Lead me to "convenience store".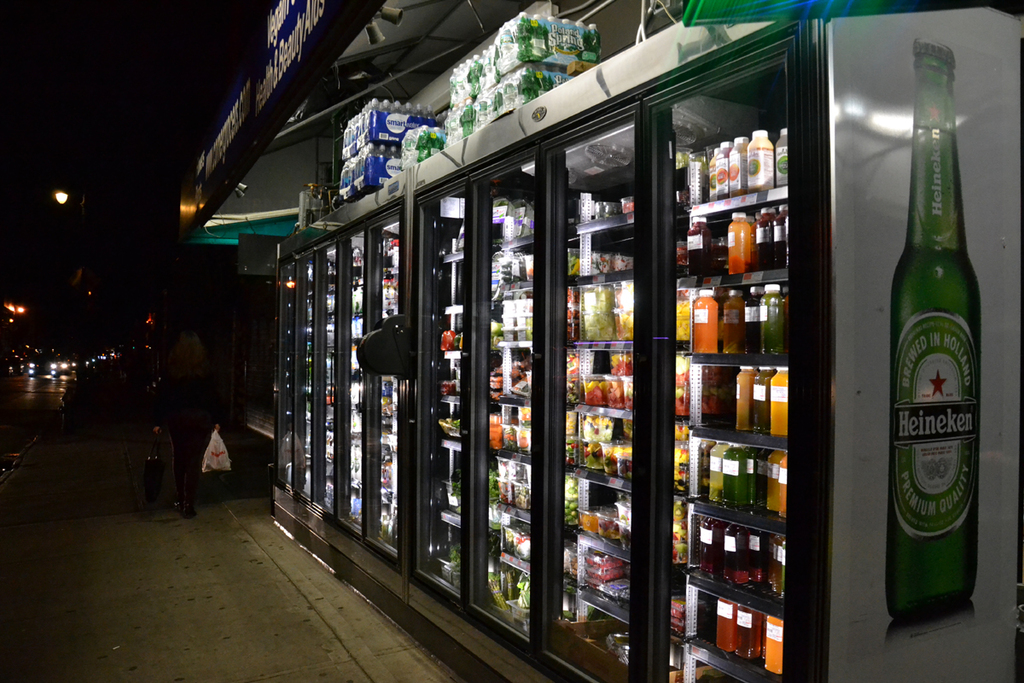
Lead to (left=160, top=0, right=1023, bottom=648).
